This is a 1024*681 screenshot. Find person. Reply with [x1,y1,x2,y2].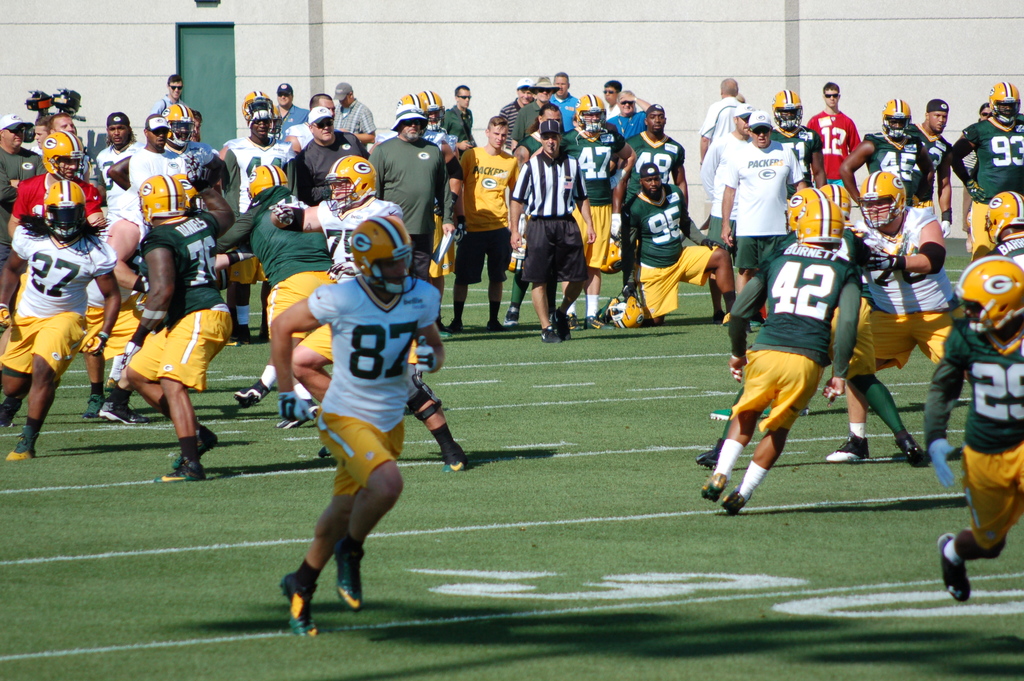
[234,153,472,473].
